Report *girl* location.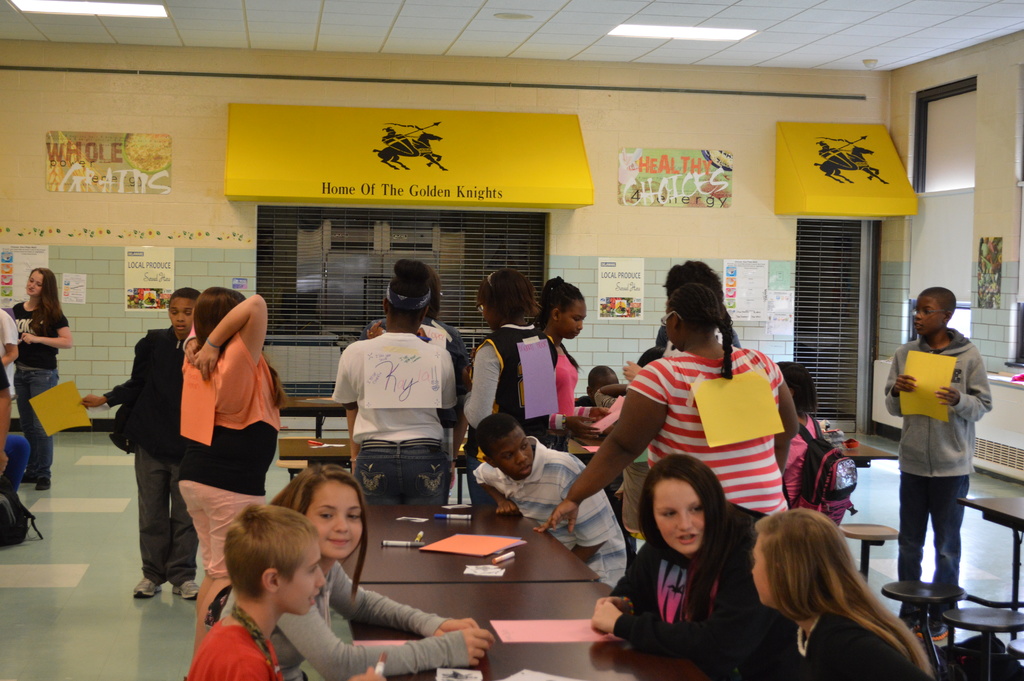
Report: x1=5, y1=265, x2=69, y2=492.
